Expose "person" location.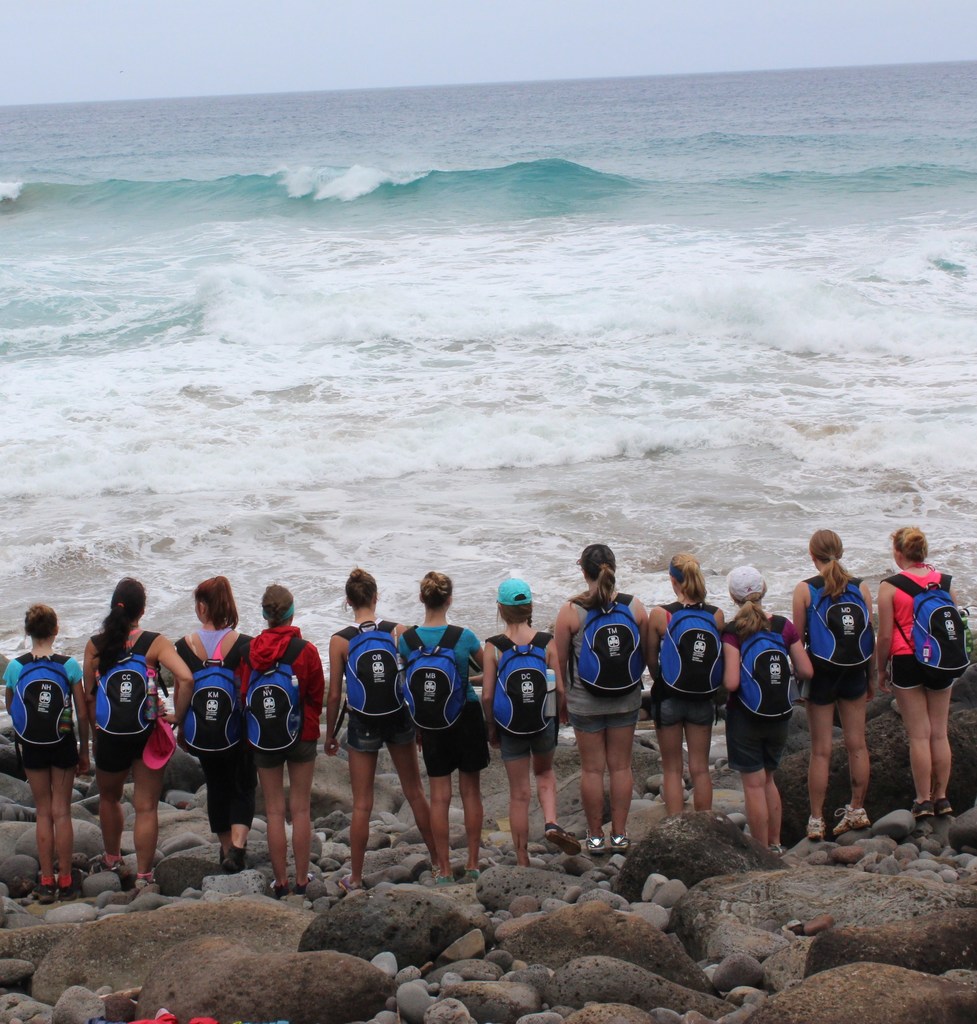
Exposed at <region>84, 578, 195, 886</region>.
